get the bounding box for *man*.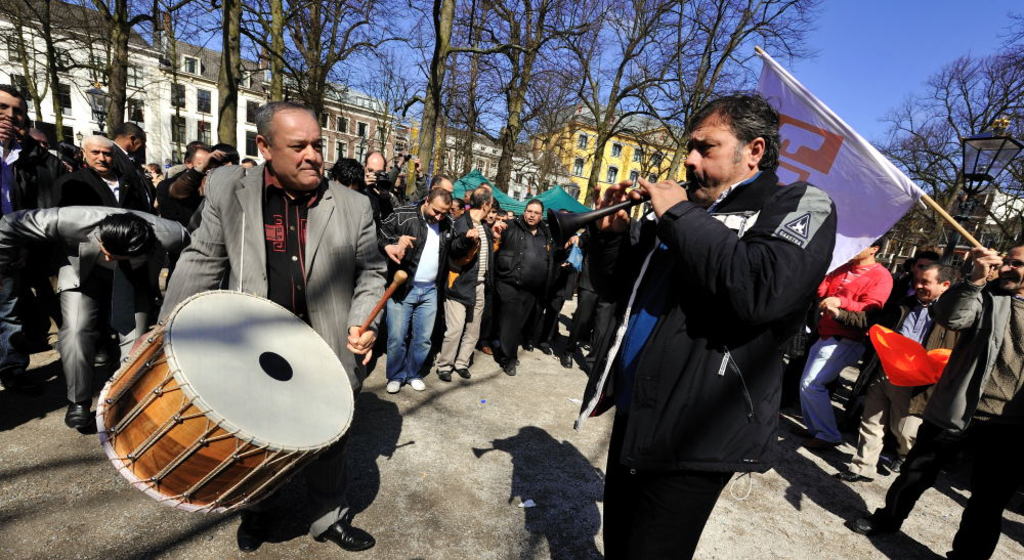
box(851, 239, 1023, 559).
